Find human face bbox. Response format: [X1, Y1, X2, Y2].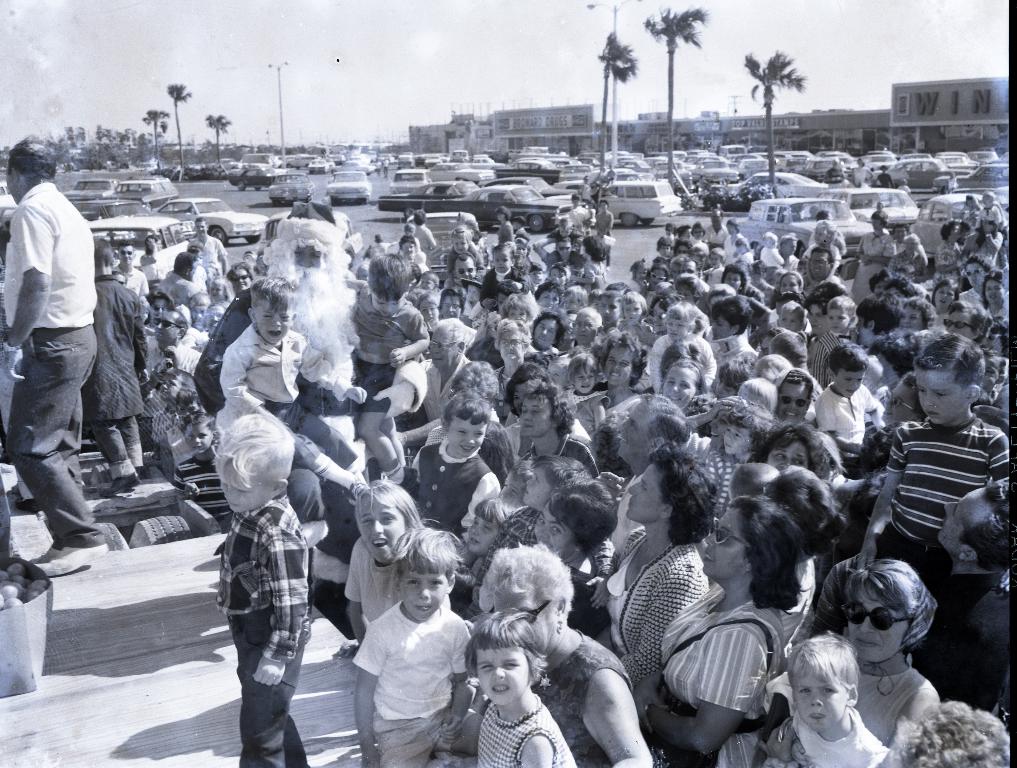
[713, 316, 733, 339].
